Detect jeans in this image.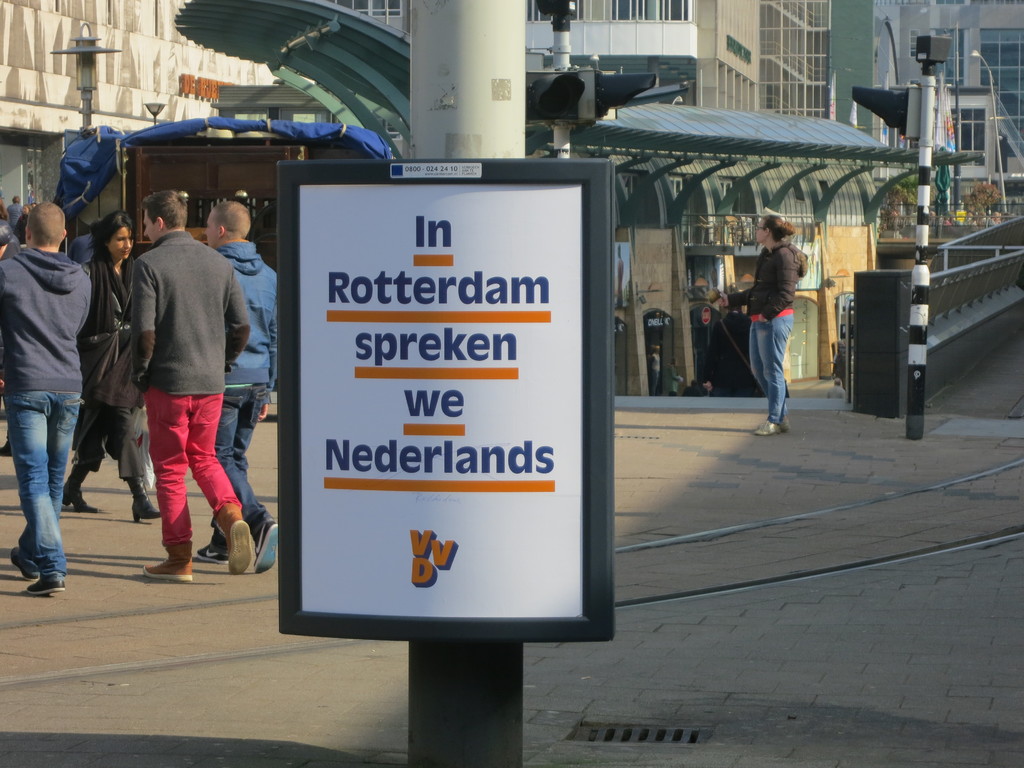
Detection: locate(0, 388, 86, 570).
